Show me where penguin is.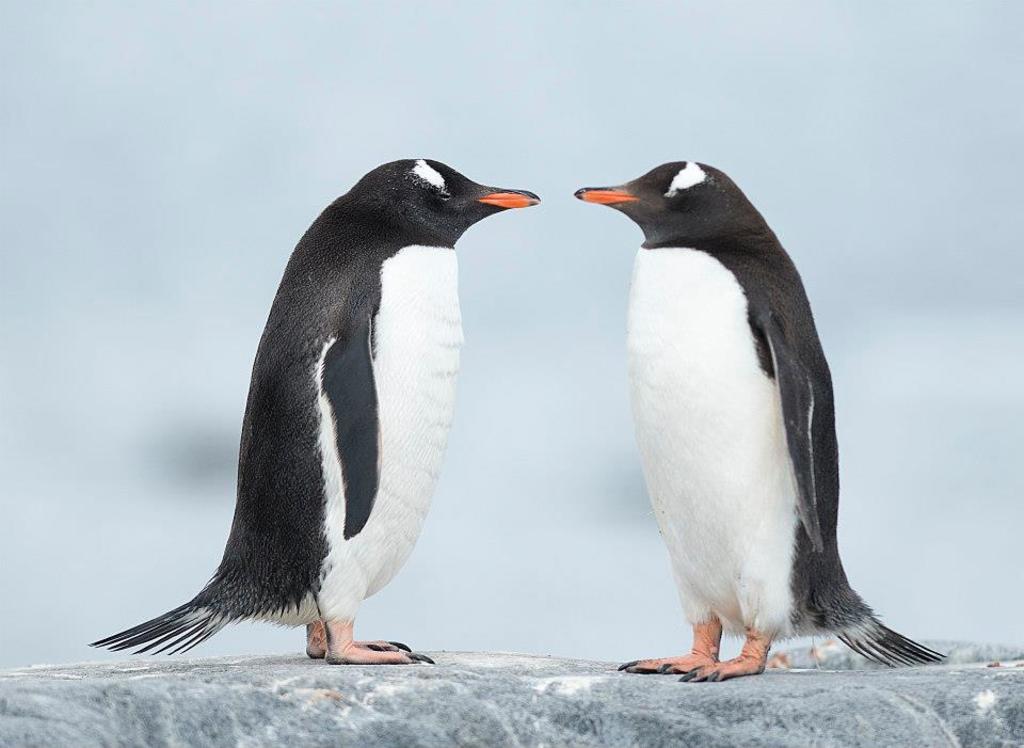
penguin is at Rect(86, 153, 534, 670).
